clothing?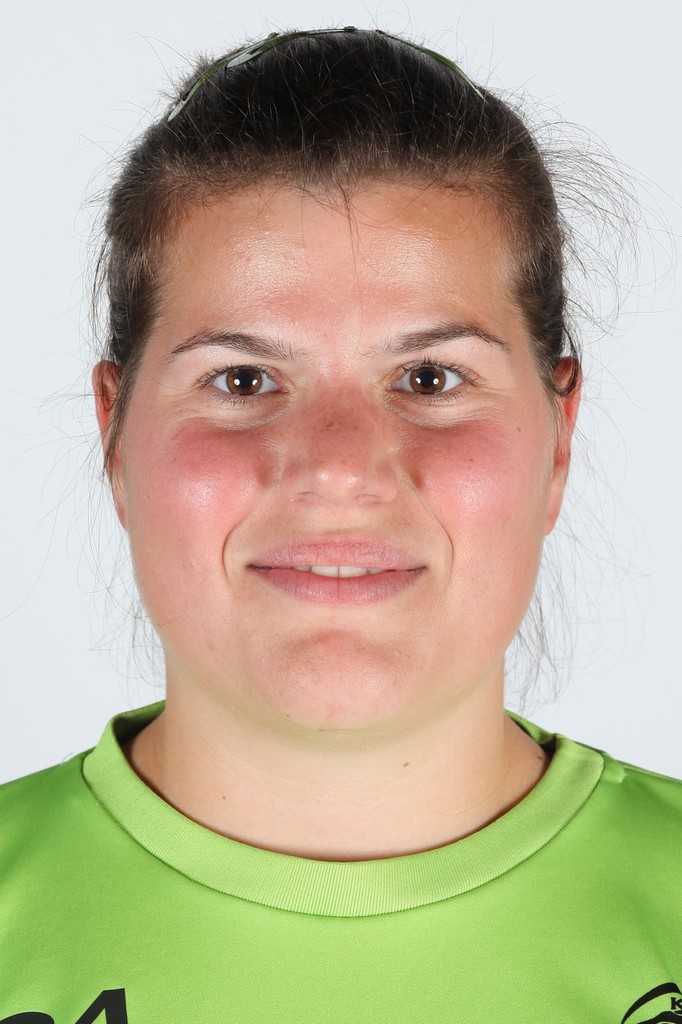
0/734/681/995
